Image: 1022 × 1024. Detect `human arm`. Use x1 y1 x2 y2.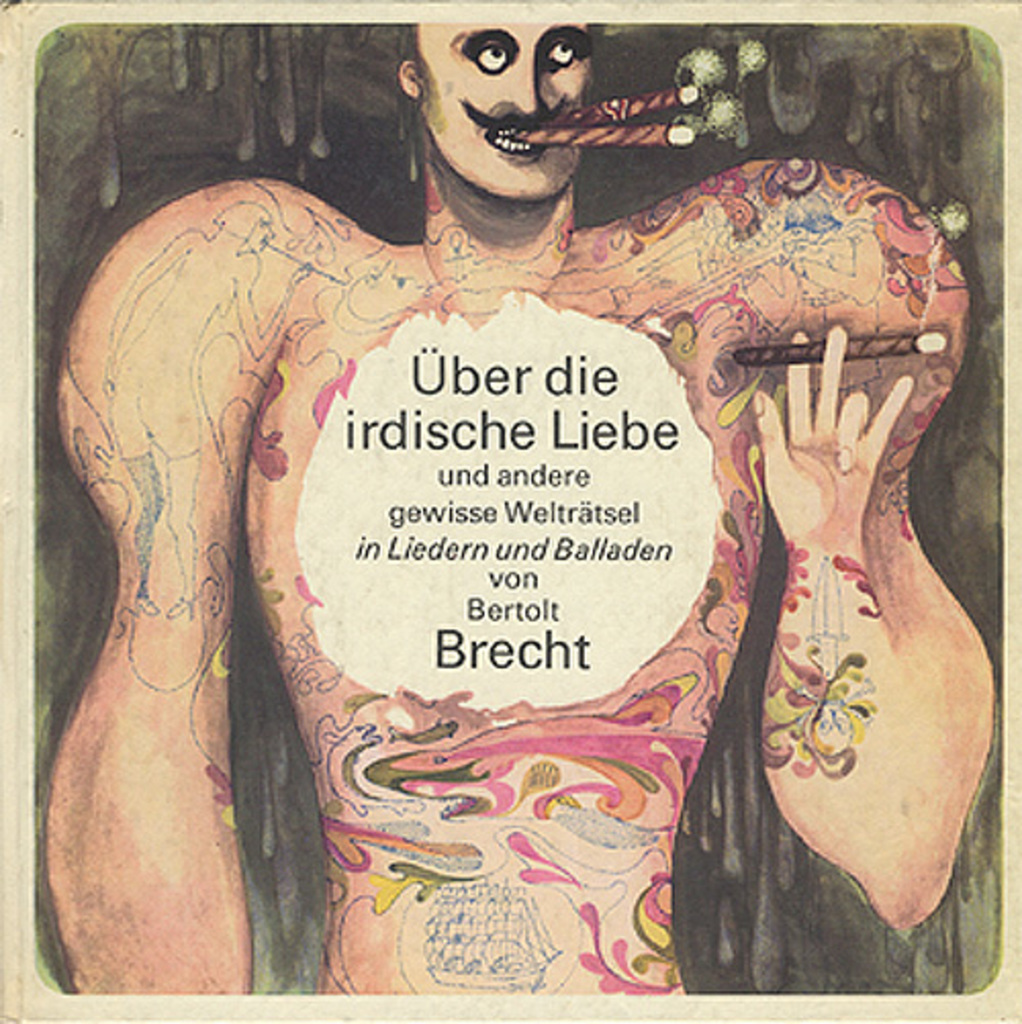
53 184 323 1012.
